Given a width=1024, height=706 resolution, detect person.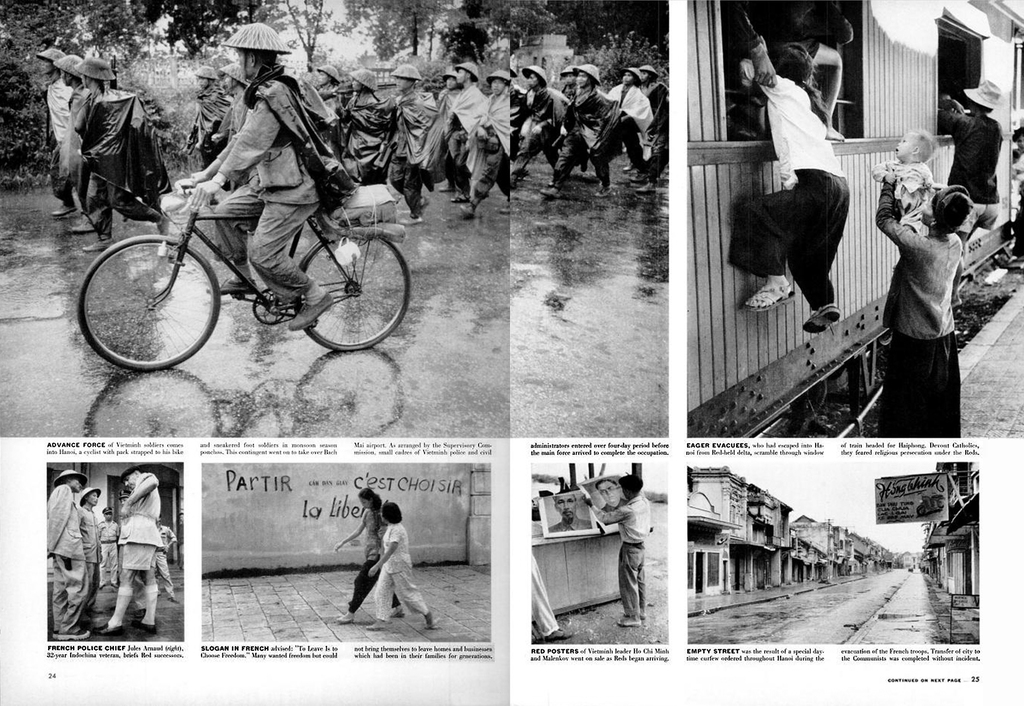
BBox(548, 493, 592, 534).
